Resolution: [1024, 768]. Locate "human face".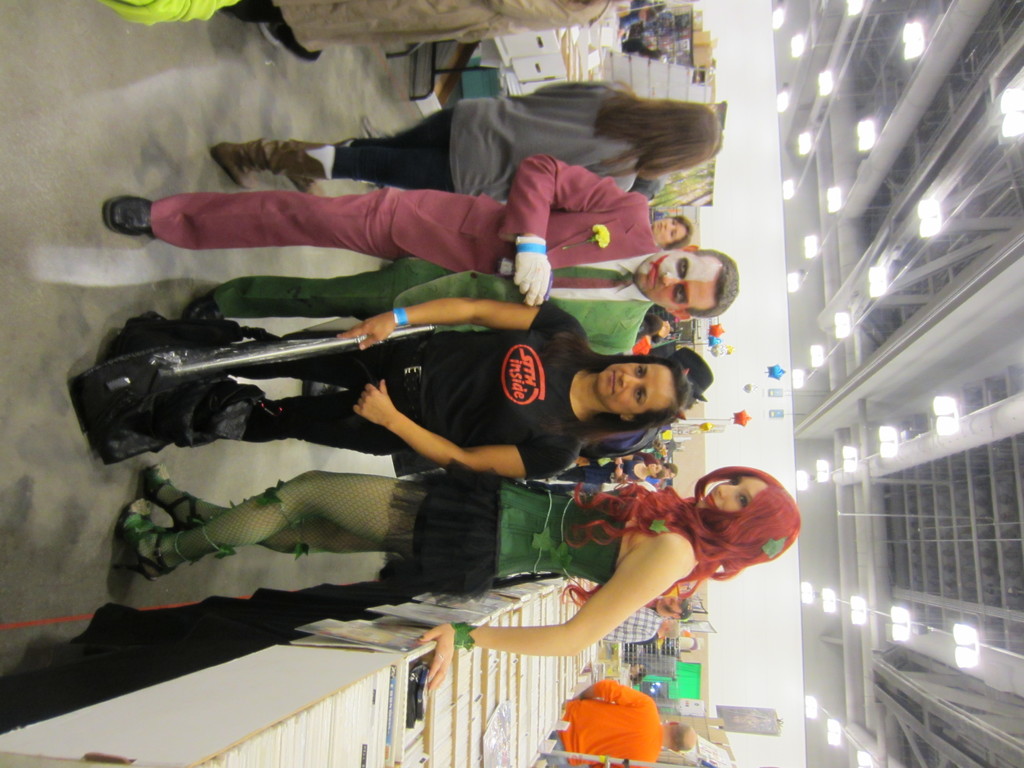
x1=634, y1=253, x2=717, y2=312.
